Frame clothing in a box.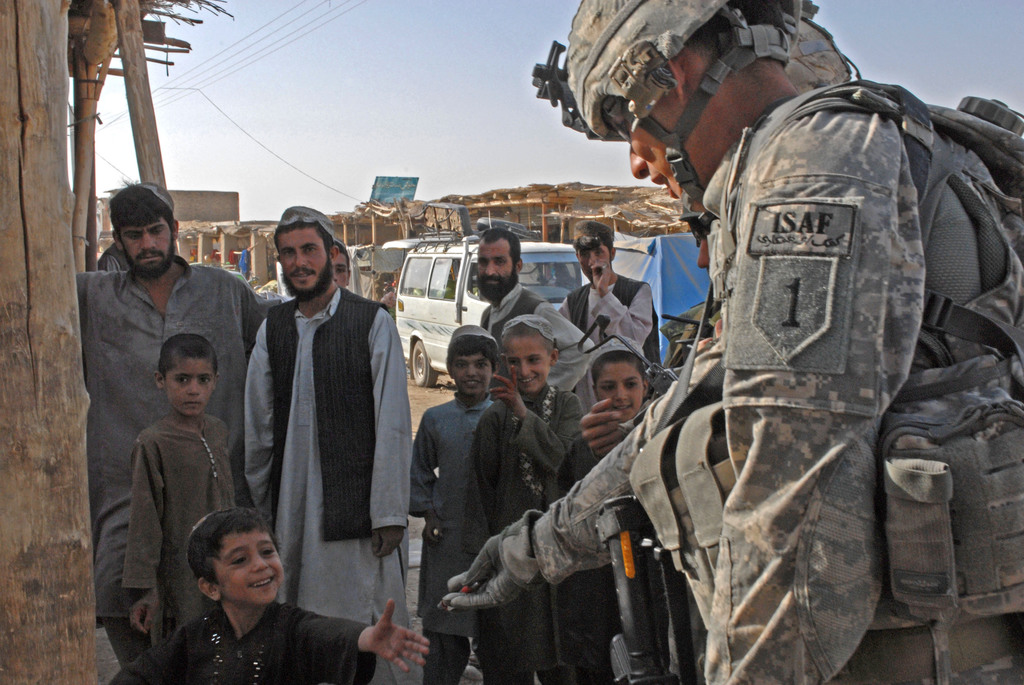
box(655, 297, 726, 372).
